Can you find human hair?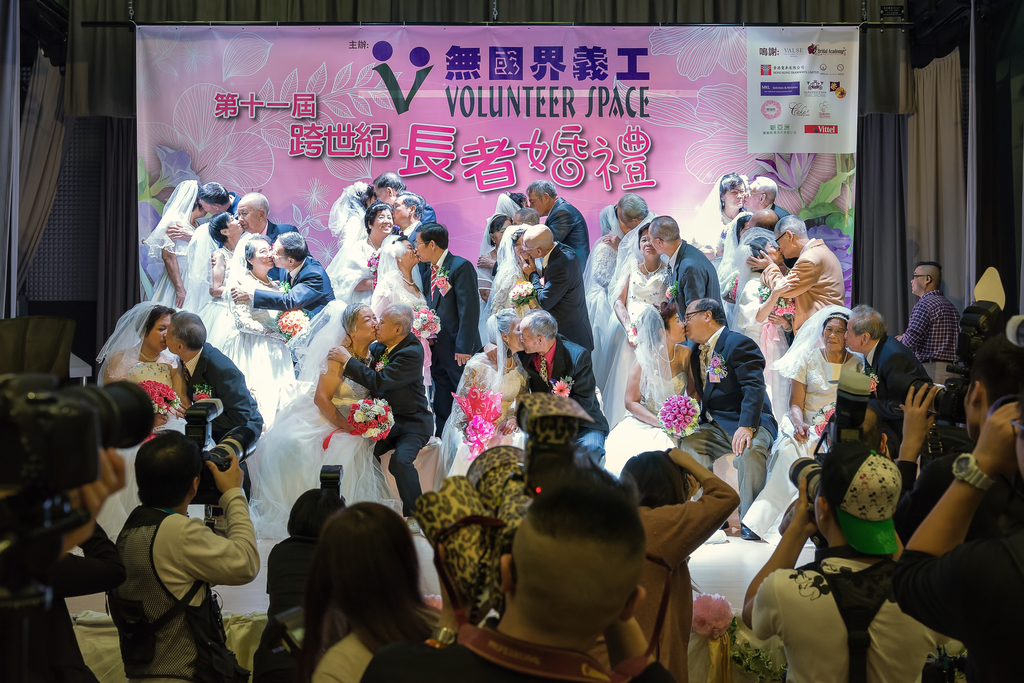
Yes, bounding box: x1=505 y1=190 x2=524 y2=208.
